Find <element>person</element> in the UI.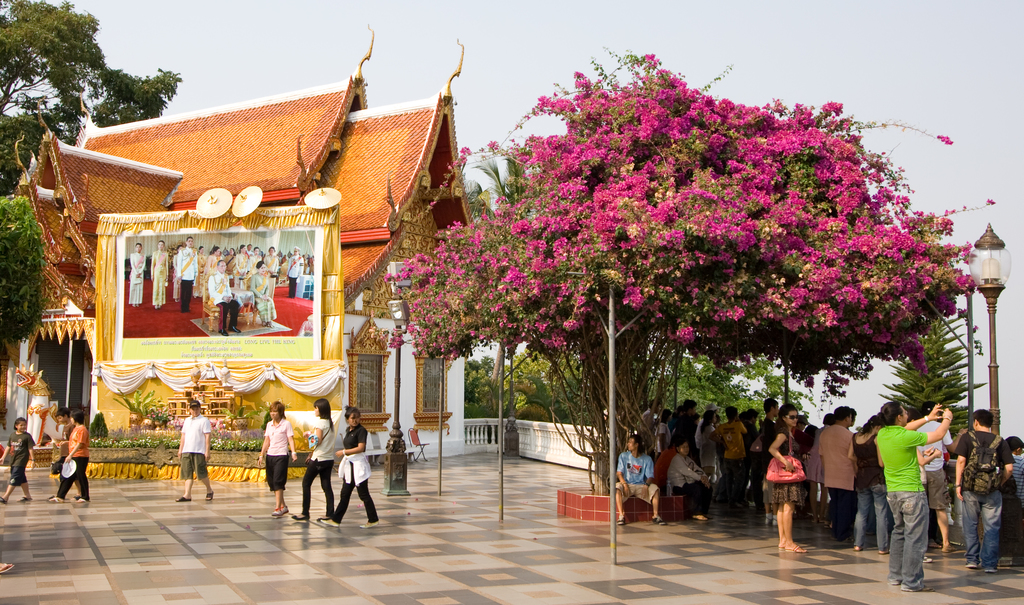
UI element at {"x1": 801, "y1": 406, "x2": 817, "y2": 524}.
